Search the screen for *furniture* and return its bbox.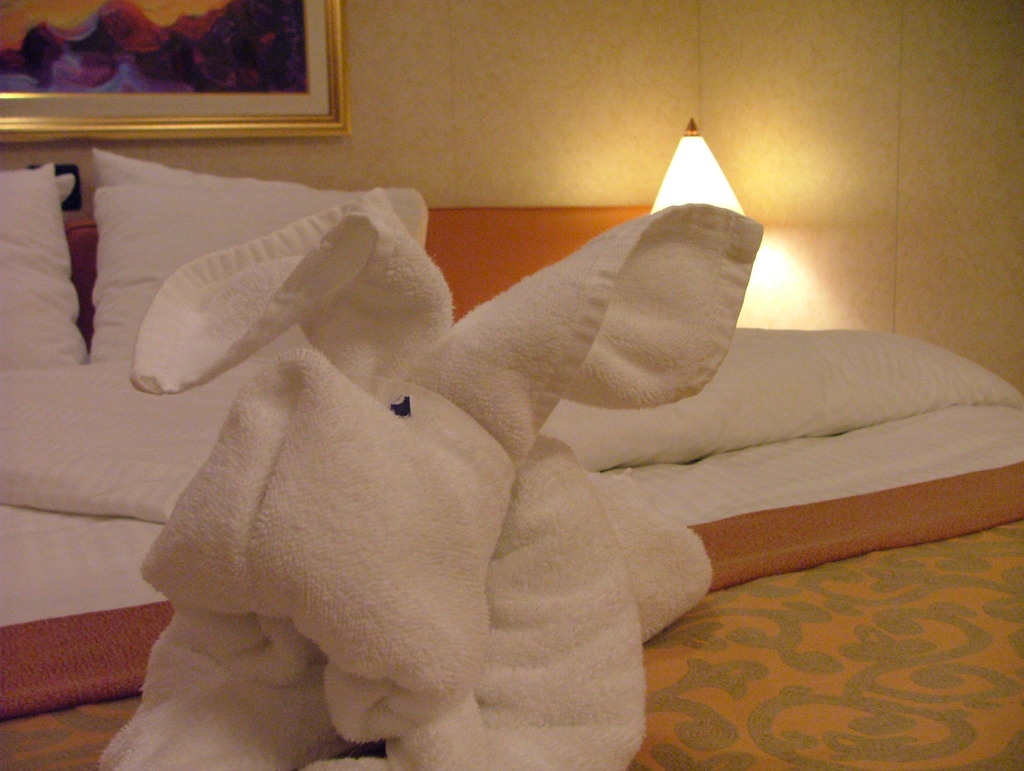
Found: BBox(0, 146, 1023, 770).
